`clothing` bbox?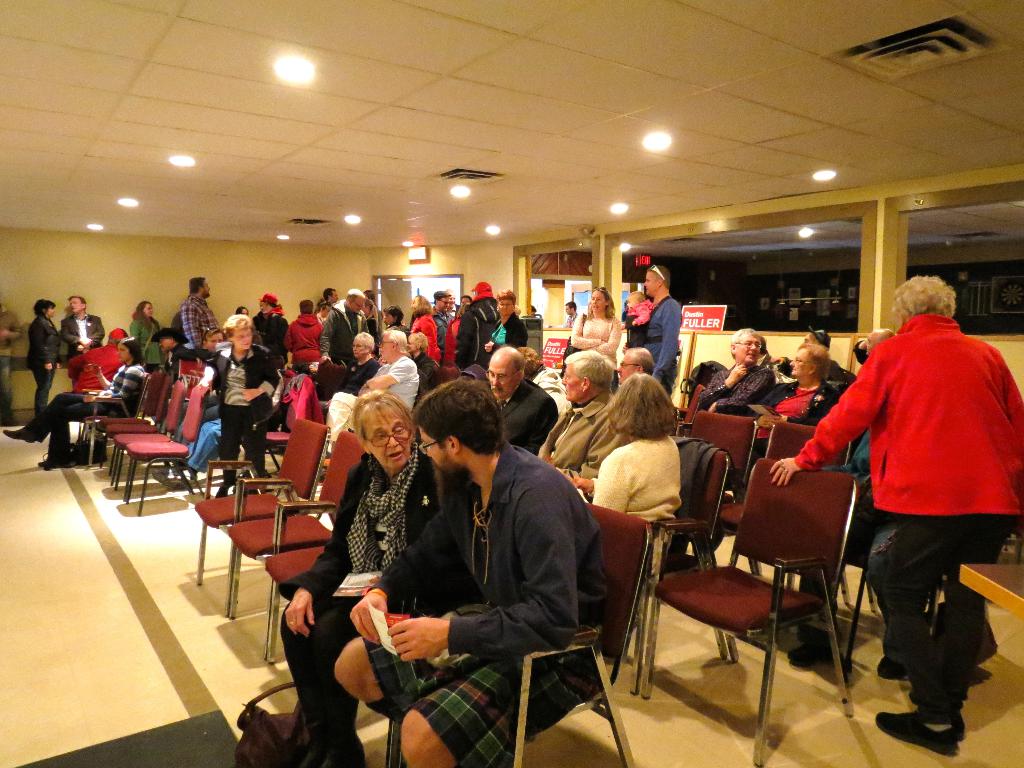
box=[186, 298, 209, 339]
